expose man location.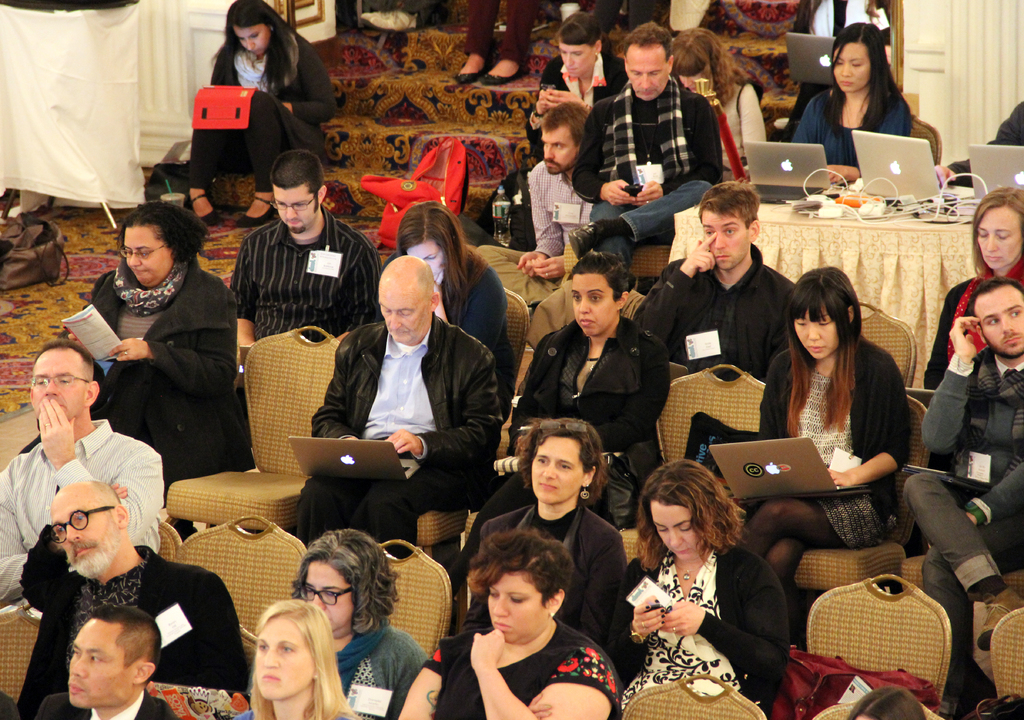
Exposed at 630:179:797:382.
